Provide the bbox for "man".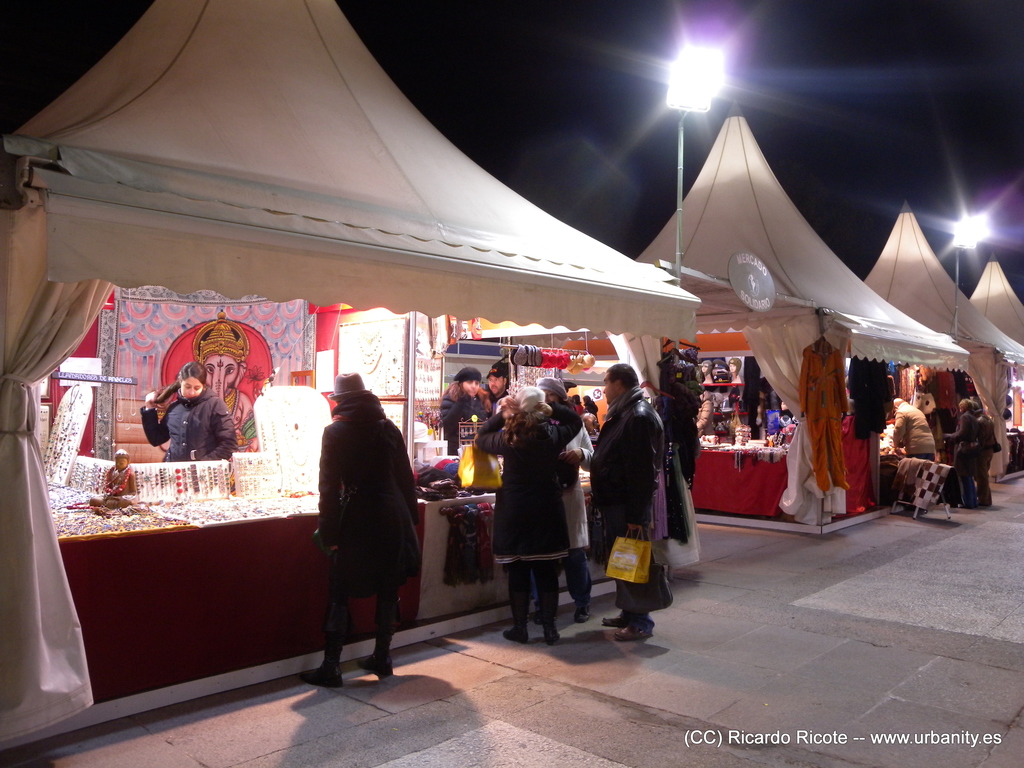
(left=483, top=364, right=510, bottom=416).
